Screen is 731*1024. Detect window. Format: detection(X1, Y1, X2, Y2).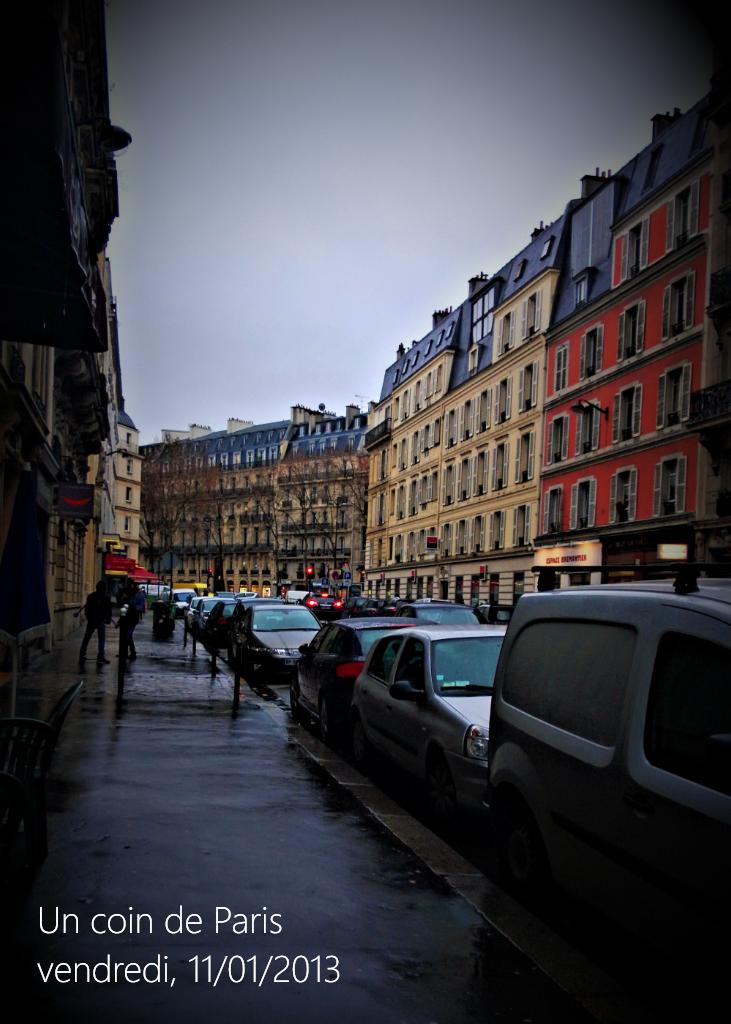
detection(542, 236, 555, 259).
